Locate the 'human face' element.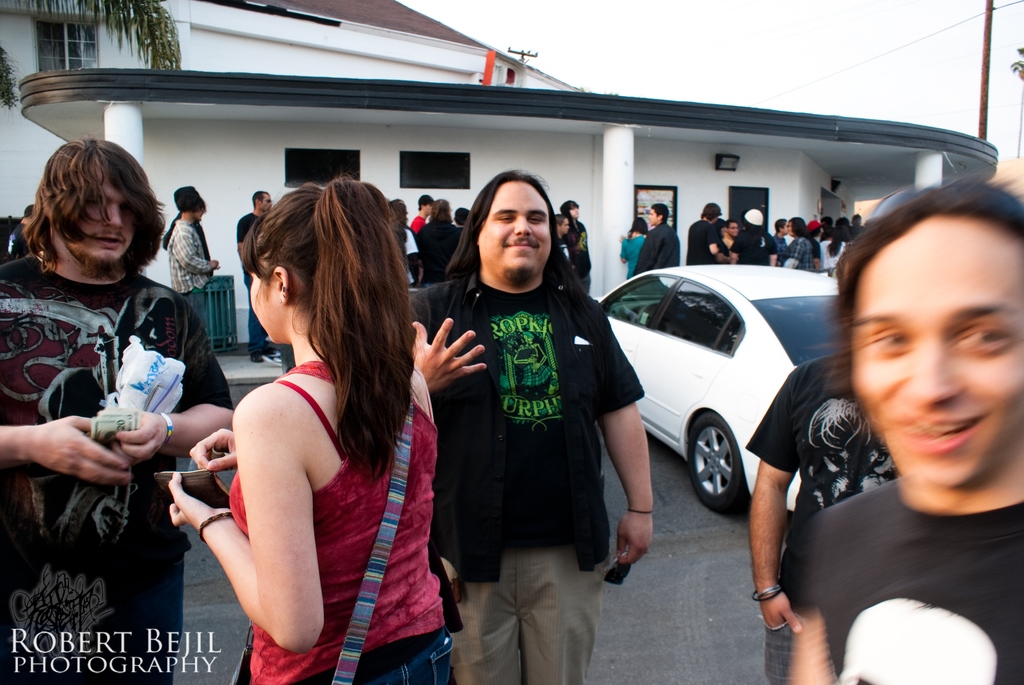
Element bbox: Rect(478, 178, 547, 283).
